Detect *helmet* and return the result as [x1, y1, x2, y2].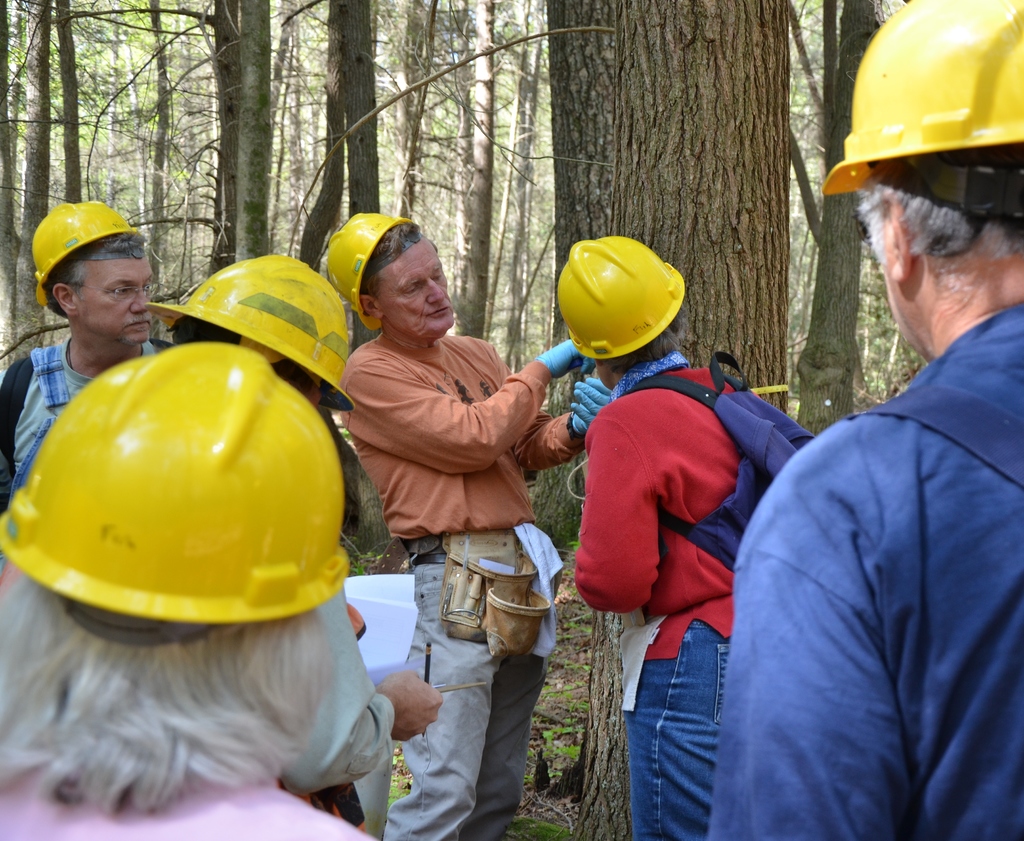
[554, 233, 690, 358].
